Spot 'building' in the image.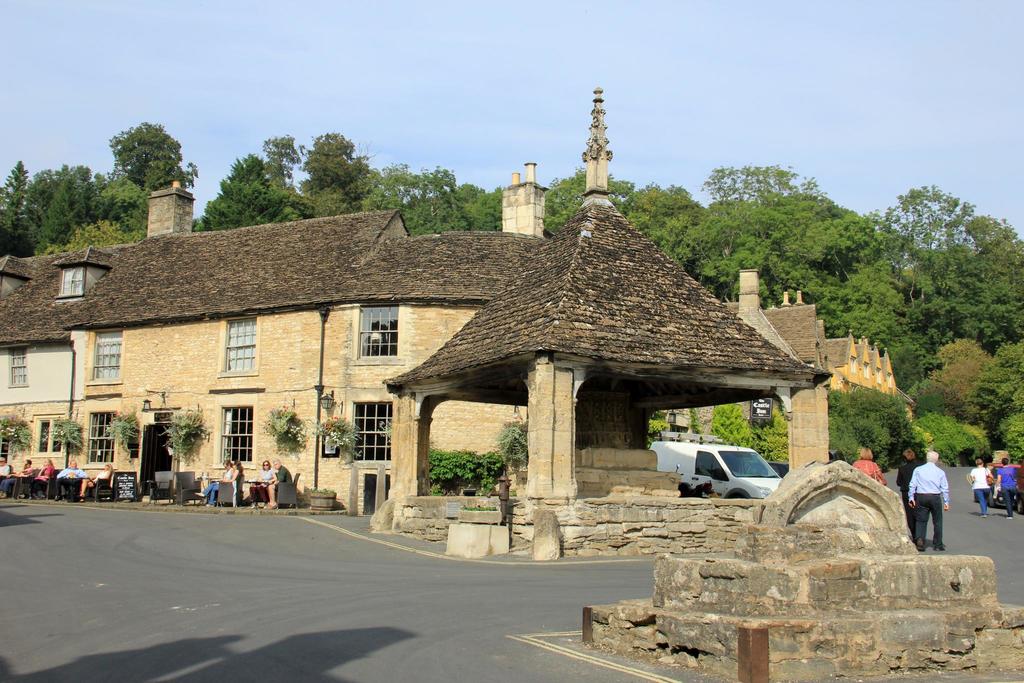
'building' found at pyautogui.locateOnScreen(0, 82, 913, 561).
